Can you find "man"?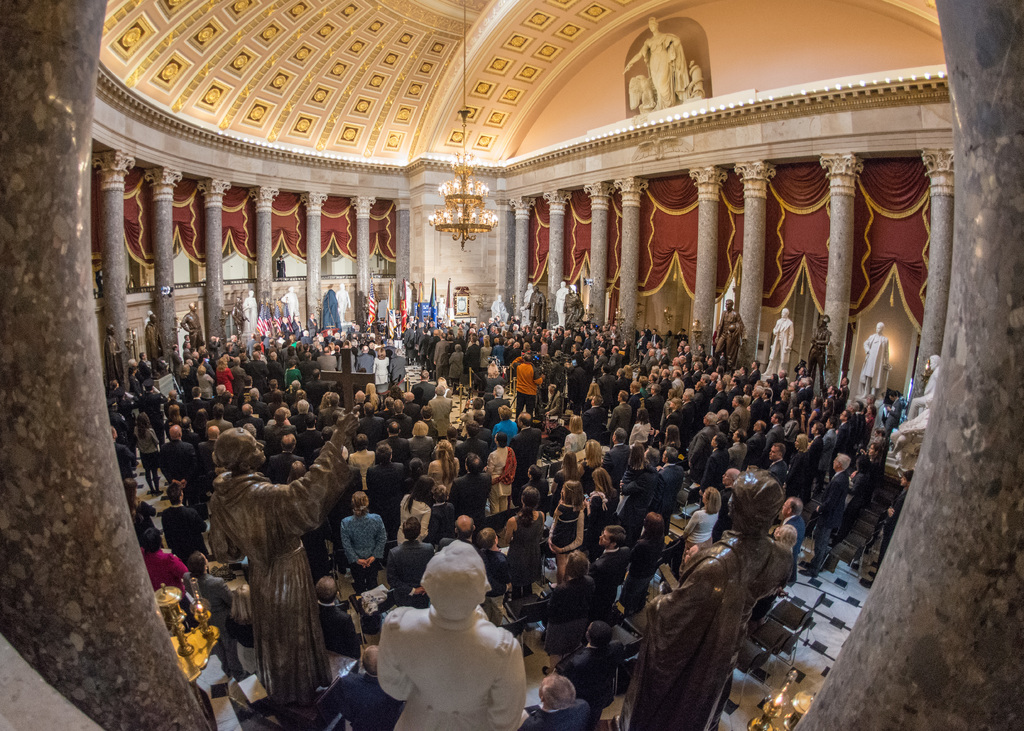
Yes, bounding box: 448, 516, 479, 547.
